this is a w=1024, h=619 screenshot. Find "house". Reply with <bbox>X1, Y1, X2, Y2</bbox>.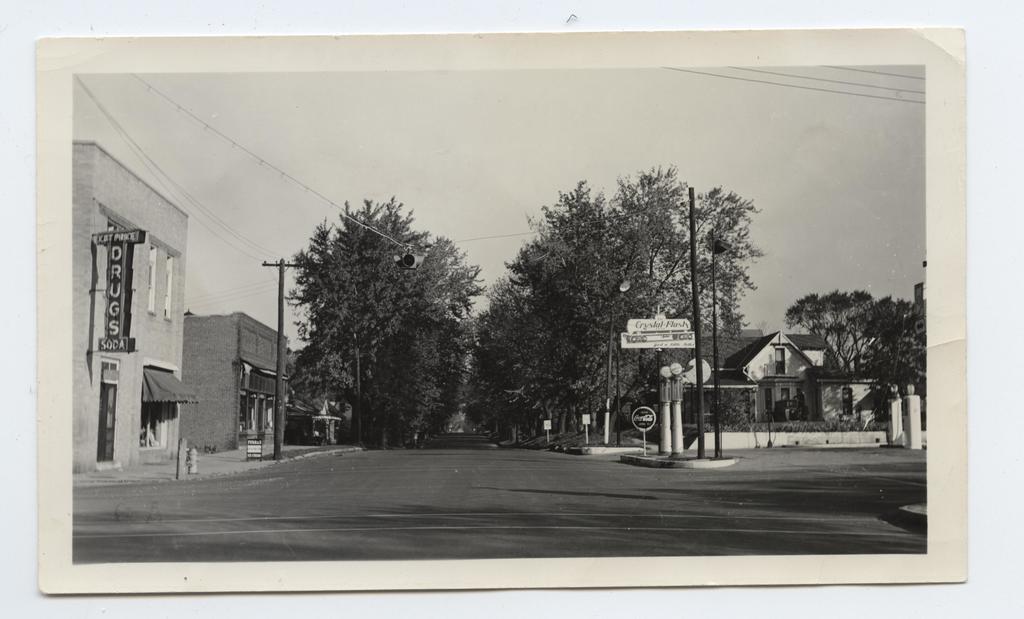
<bbox>65, 135, 193, 480</bbox>.
